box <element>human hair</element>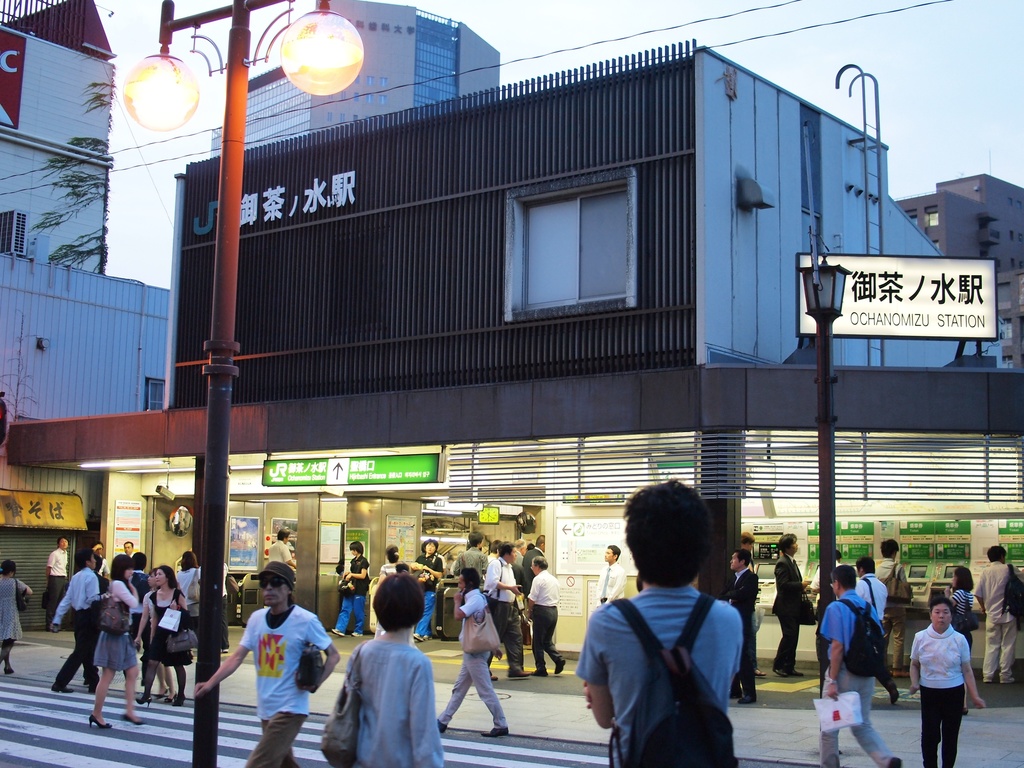
pyautogui.locateOnScreen(77, 547, 97, 572)
